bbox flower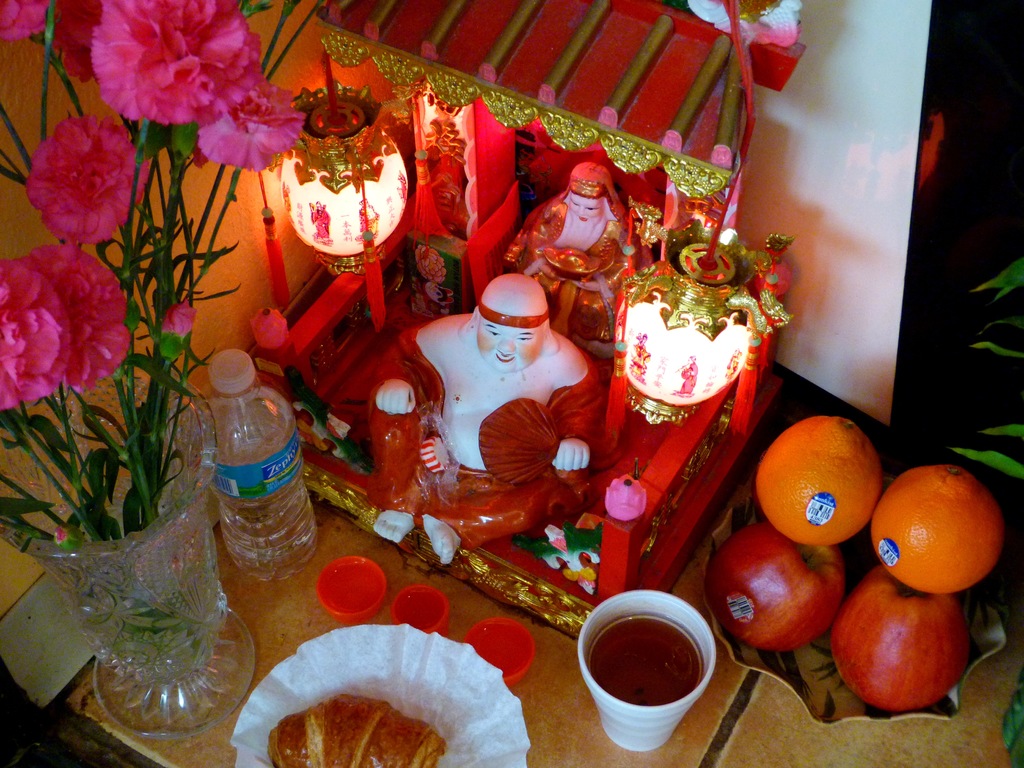
bbox=[87, 0, 263, 122]
